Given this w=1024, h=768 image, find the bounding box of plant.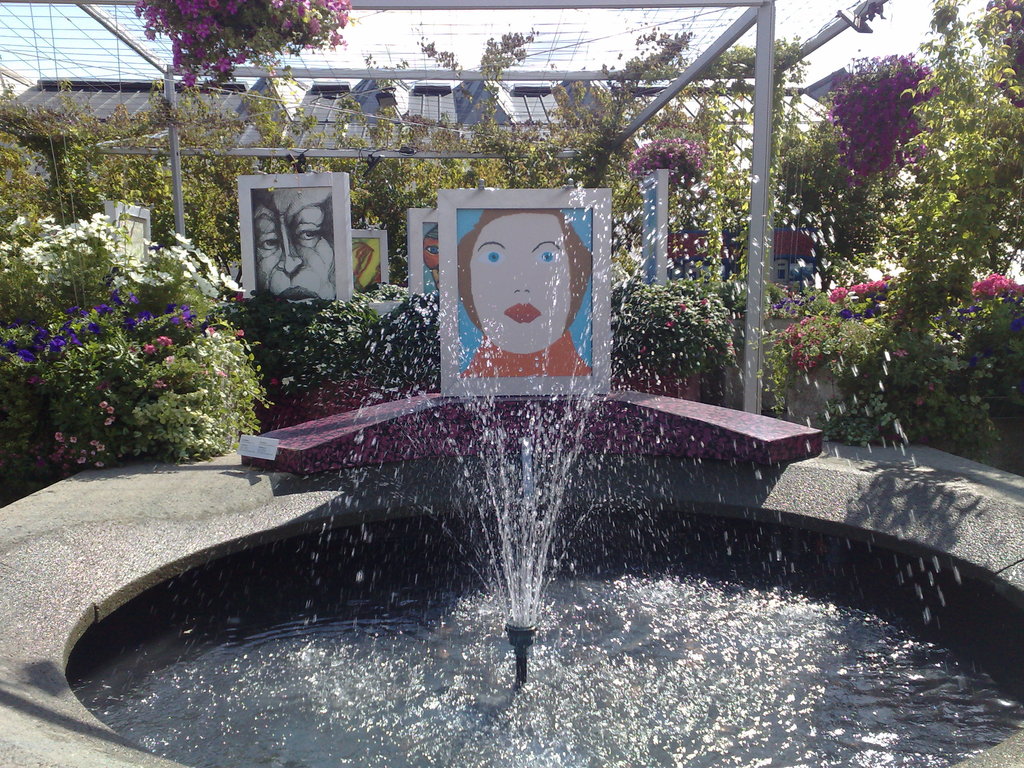
[128,0,351,88].
